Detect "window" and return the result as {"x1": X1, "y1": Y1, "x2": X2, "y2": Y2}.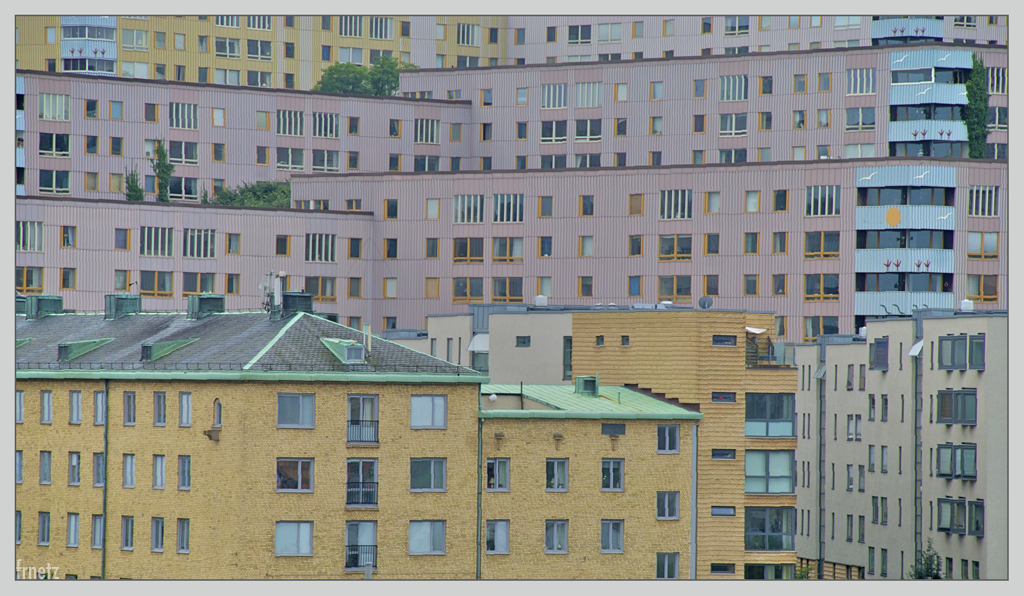
{"x1": 771, "y1": 230, "x2": 788, "y2": 252}.
